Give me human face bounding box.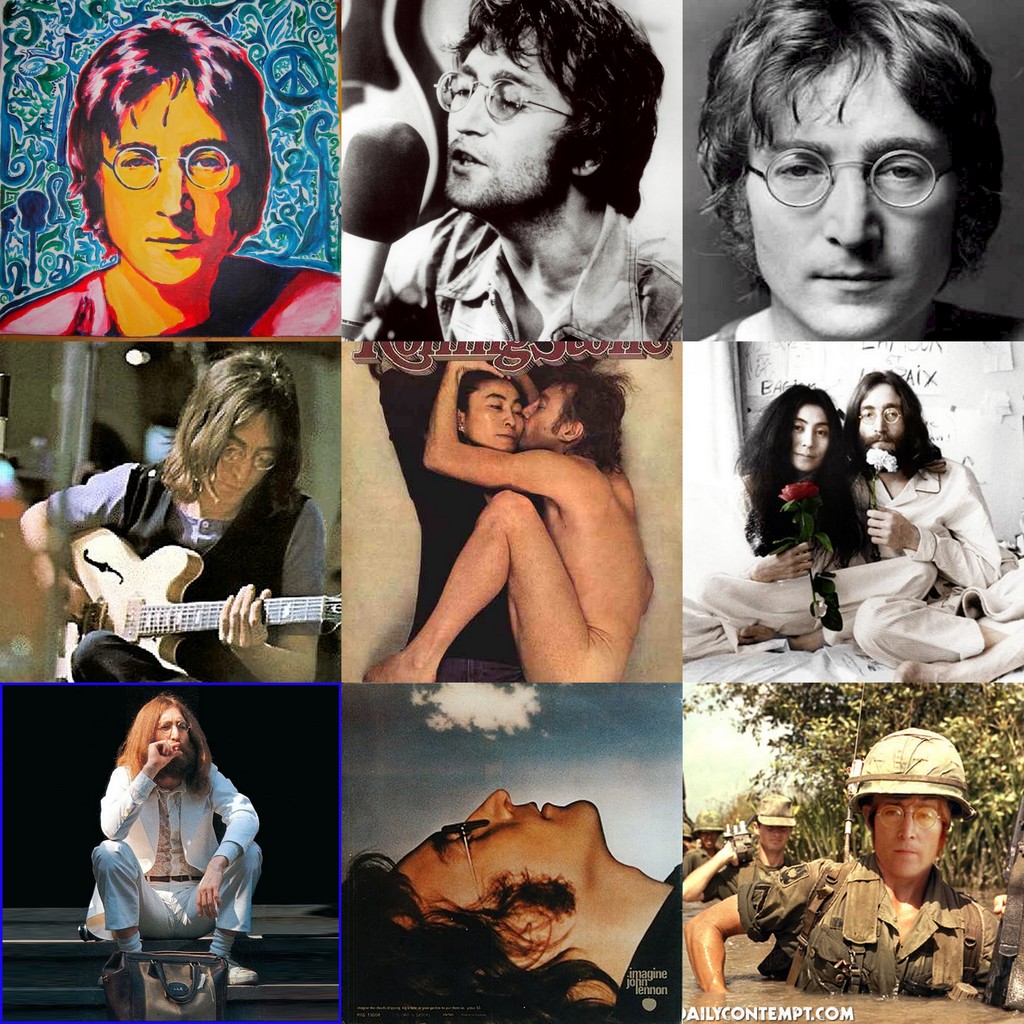
202, 405, 286, 503.
